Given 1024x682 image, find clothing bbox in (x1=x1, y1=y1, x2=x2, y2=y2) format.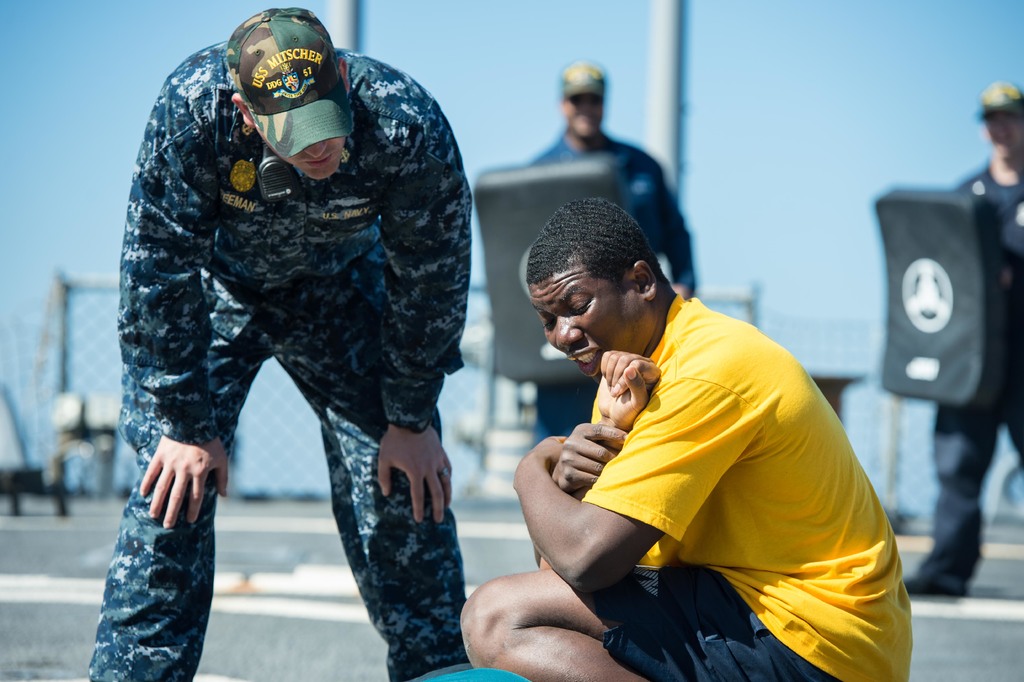
(x1=910, y1=157, x2=1023, y2=595).
